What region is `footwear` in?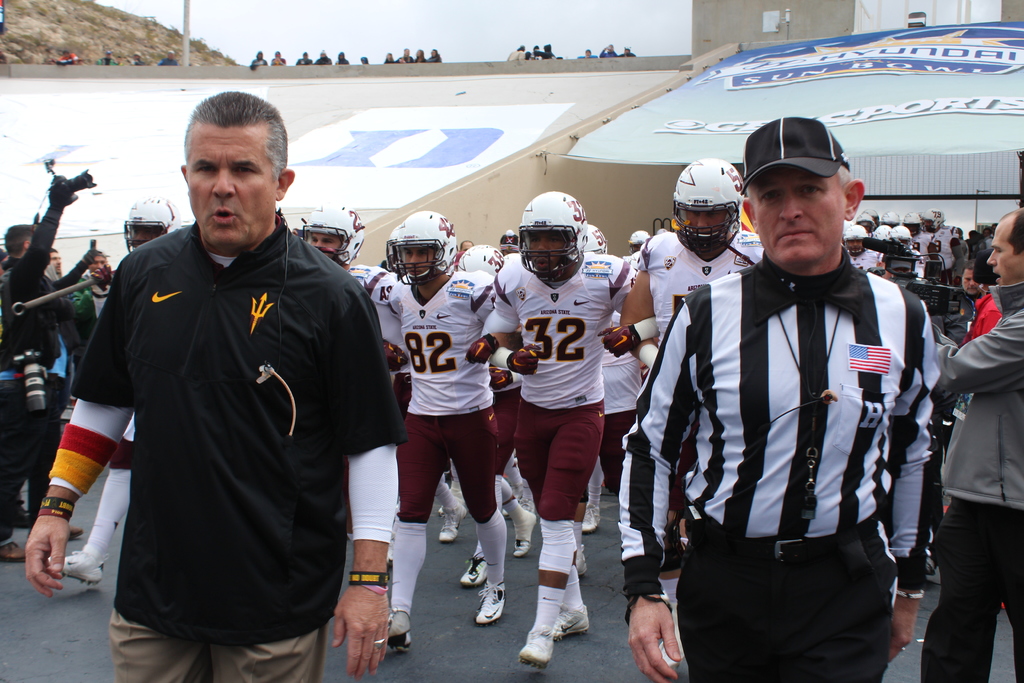
bbox(518, 503, 540, 516).
